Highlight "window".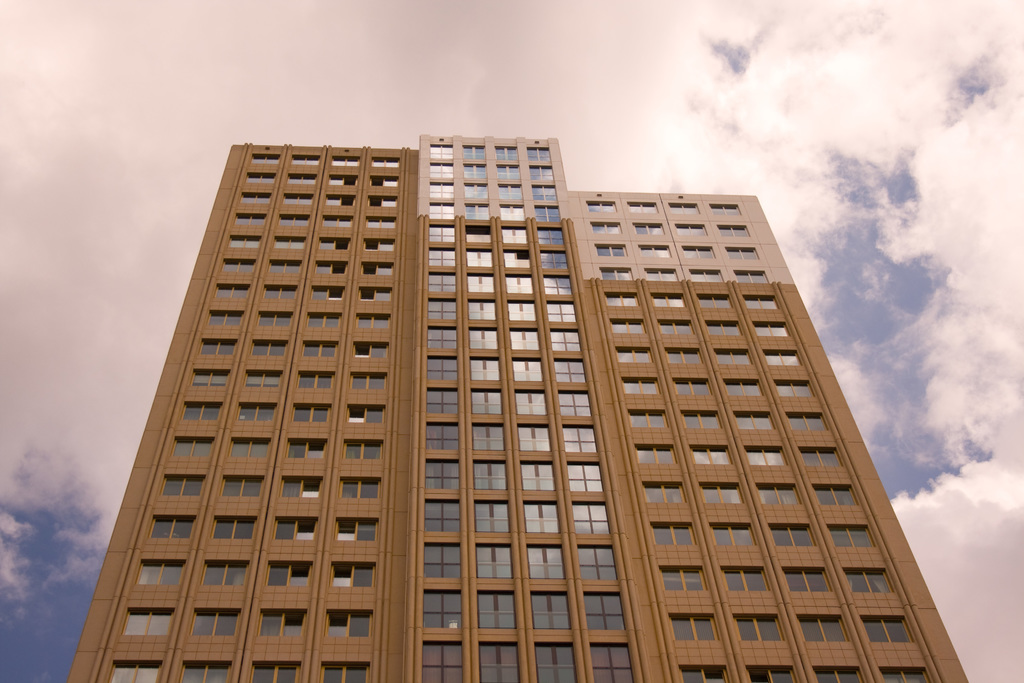
Highlighted region: 330, 516, 378, 546.
